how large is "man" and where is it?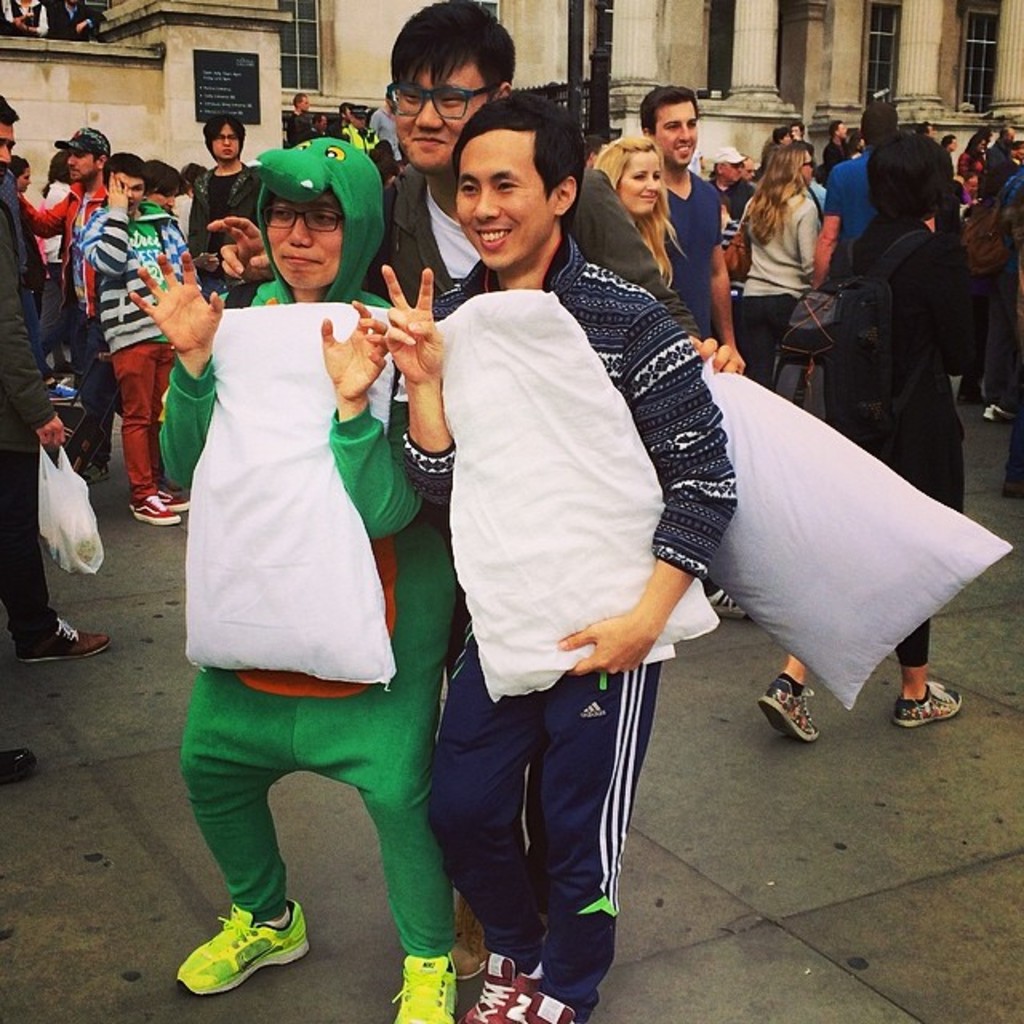
Bounding box: 338:101:394:198.
